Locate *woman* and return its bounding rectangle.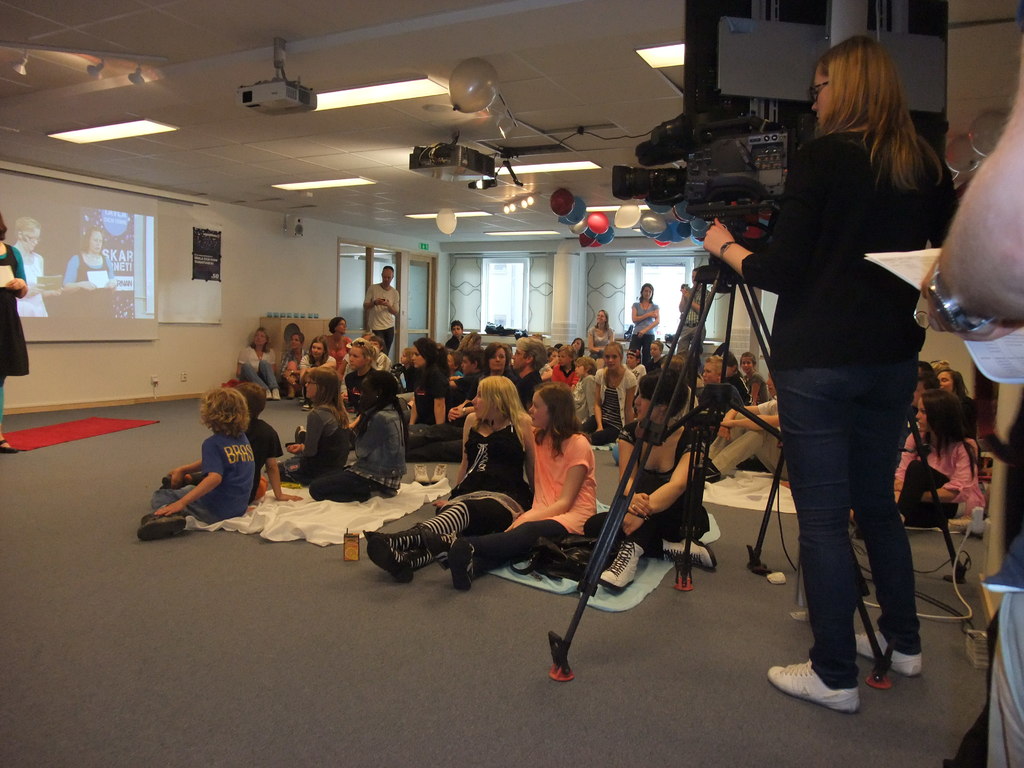
(892, 373, 998, 538).
